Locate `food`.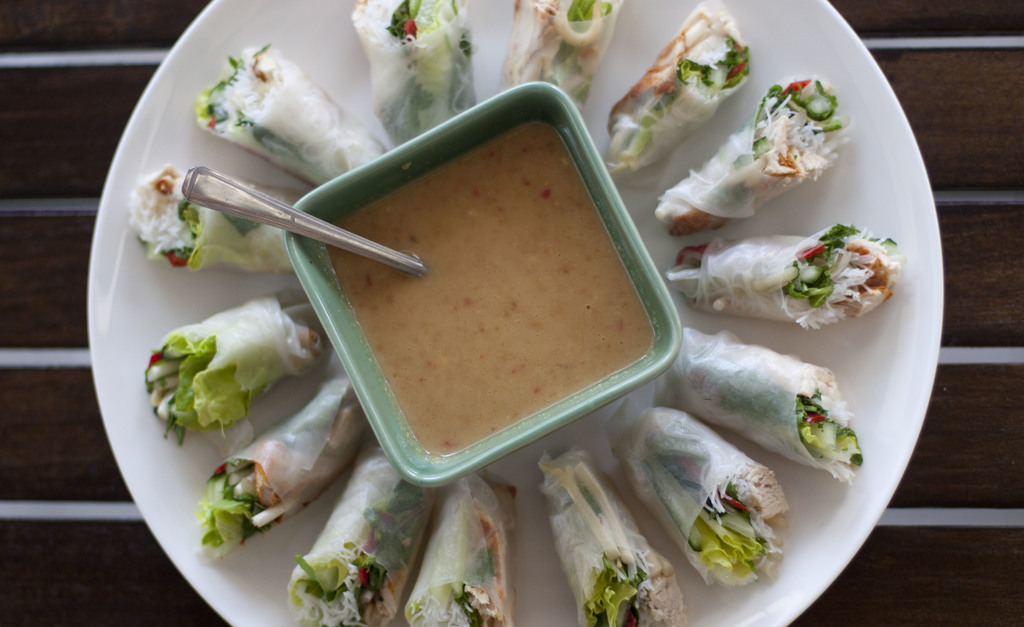
Bounding box: 646 76 856 228.
